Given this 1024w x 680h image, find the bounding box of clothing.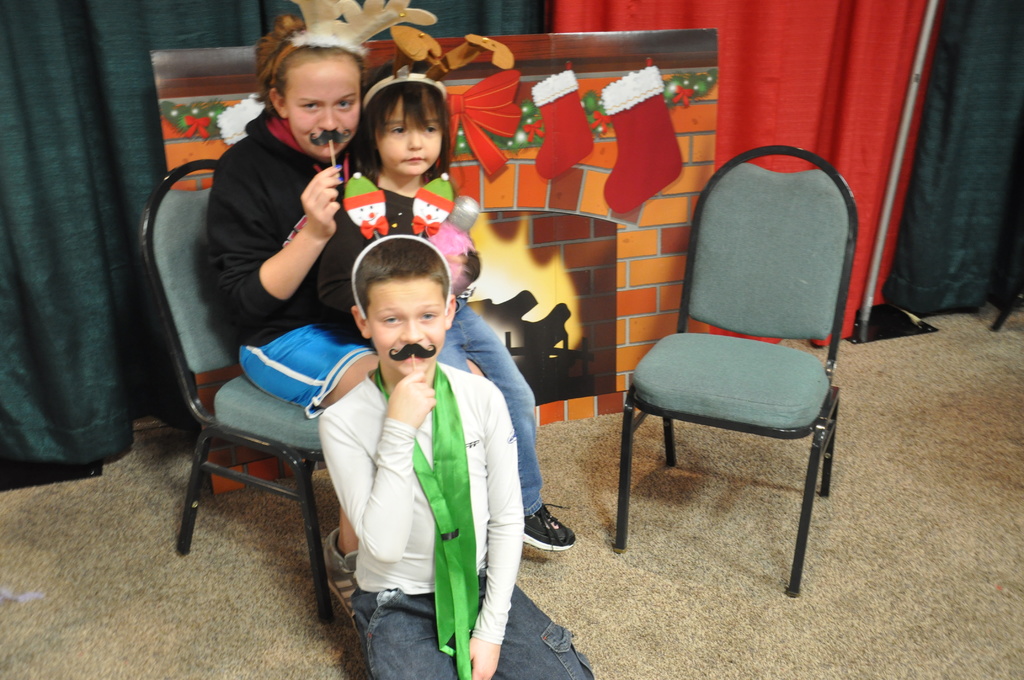
316:360:594:679.
